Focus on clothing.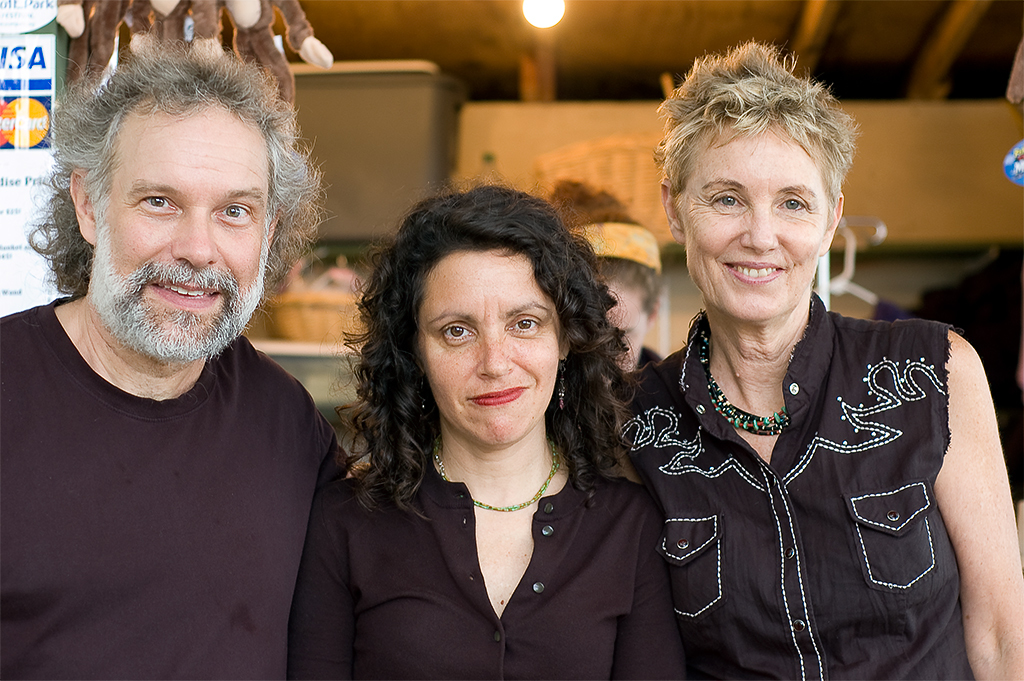
Focused at pyautogui.locateOnScreen(0, 287, 354, 677).
